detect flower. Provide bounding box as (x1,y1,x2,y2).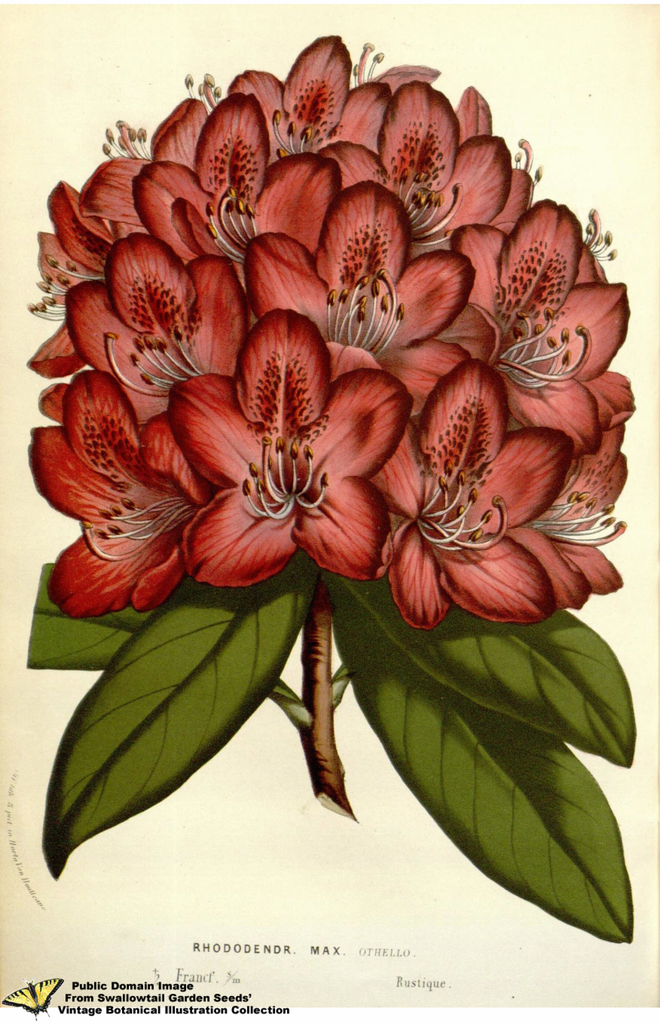
(134,292,390,586).
